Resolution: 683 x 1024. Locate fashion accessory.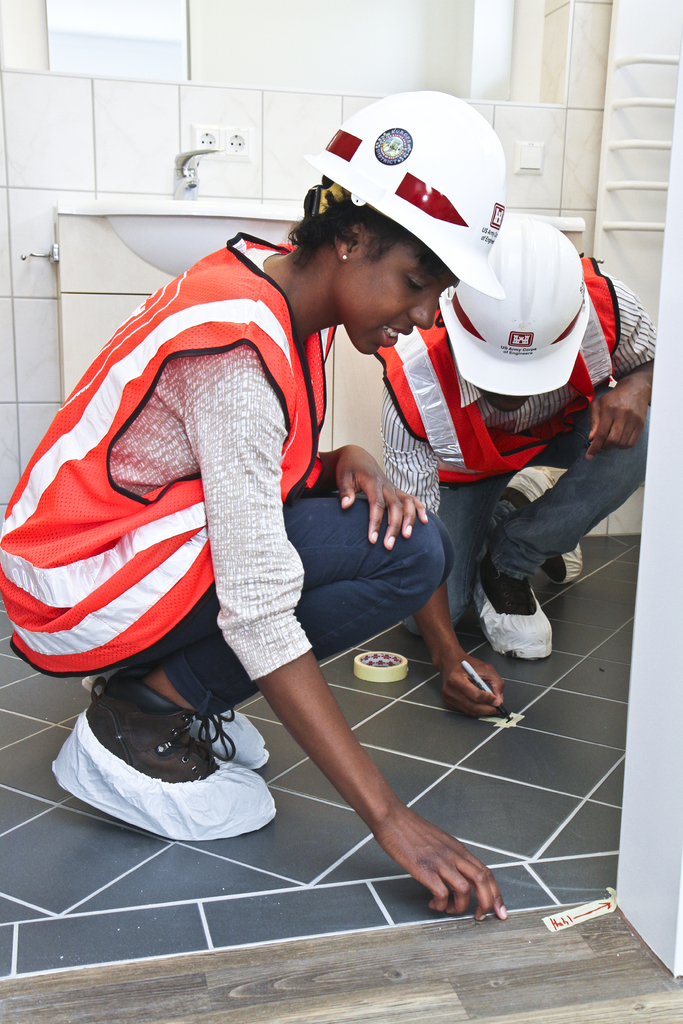
[left=500, top=469, right=584, bottom=583].
